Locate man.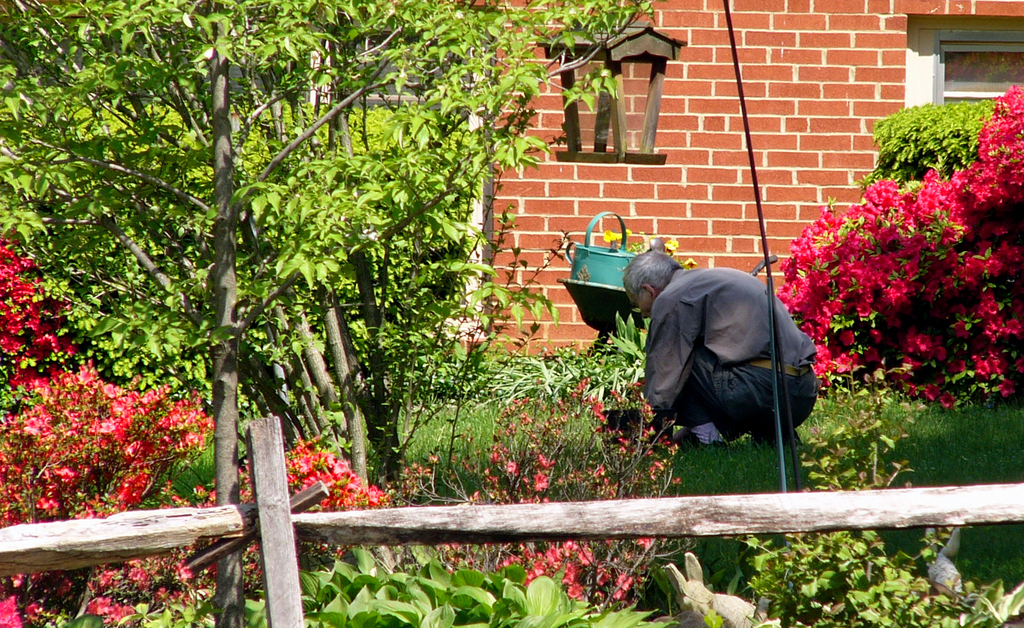
Bounding box: region(662, 270, 808, 480).
